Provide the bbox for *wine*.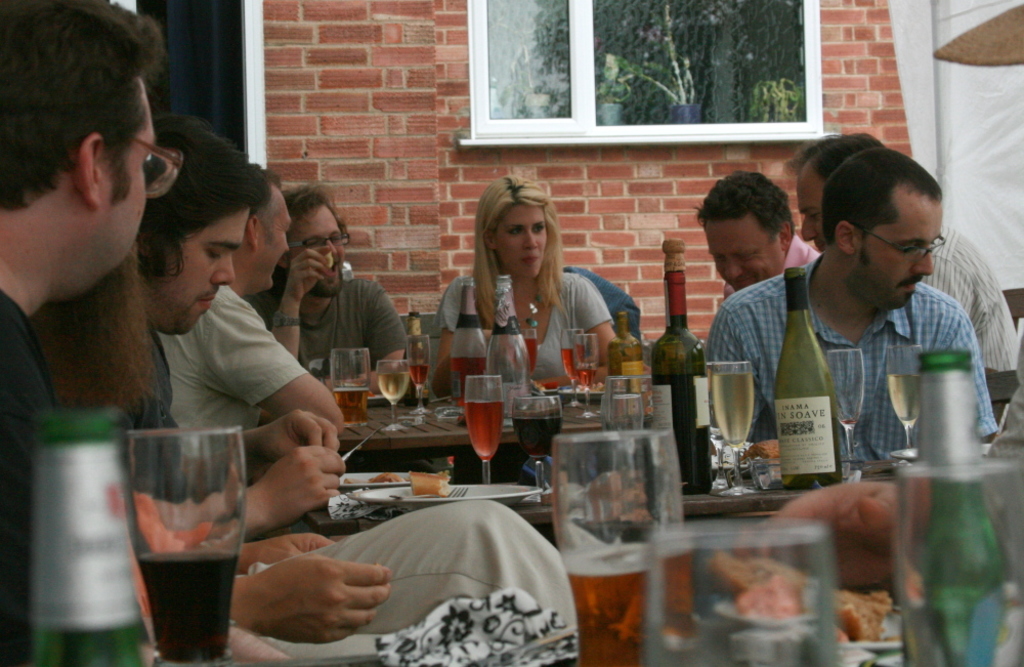
locate(477, 269, 527, 386).
